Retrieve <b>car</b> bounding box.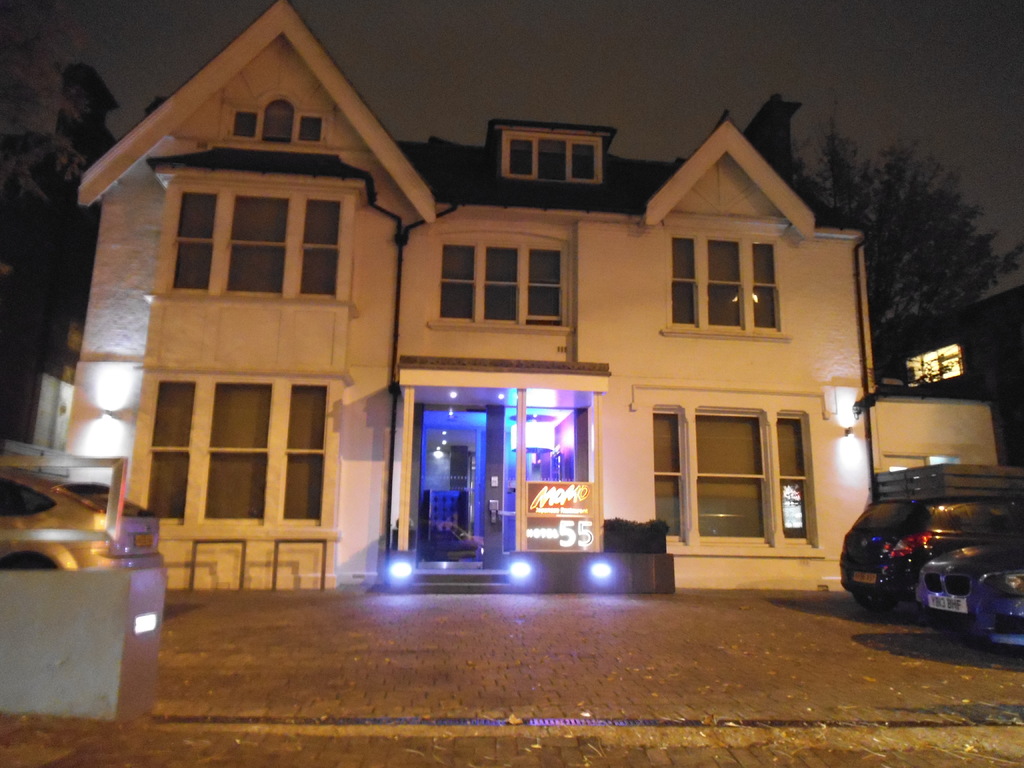
Bounding box: crop(1, 461, 165, 604).
